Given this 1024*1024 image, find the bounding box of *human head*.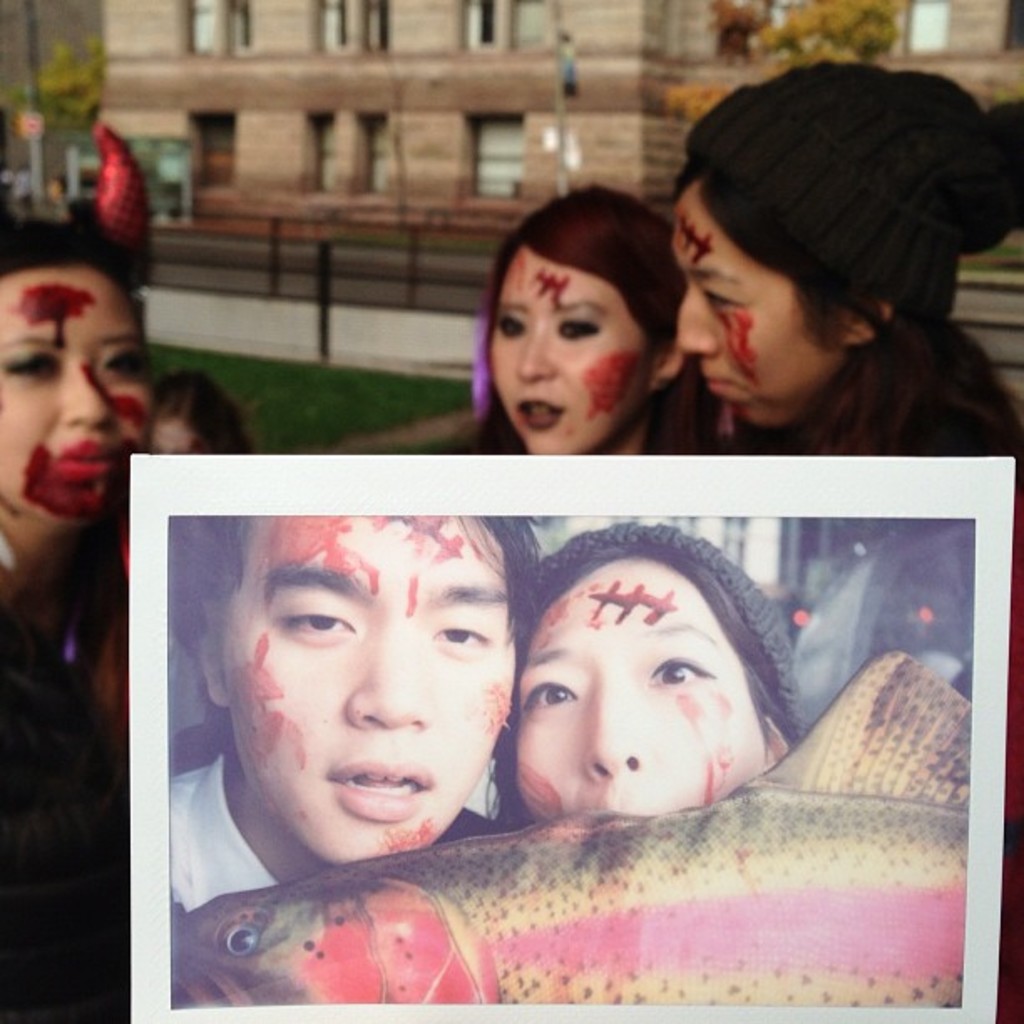
497, 537, 800, 827.
